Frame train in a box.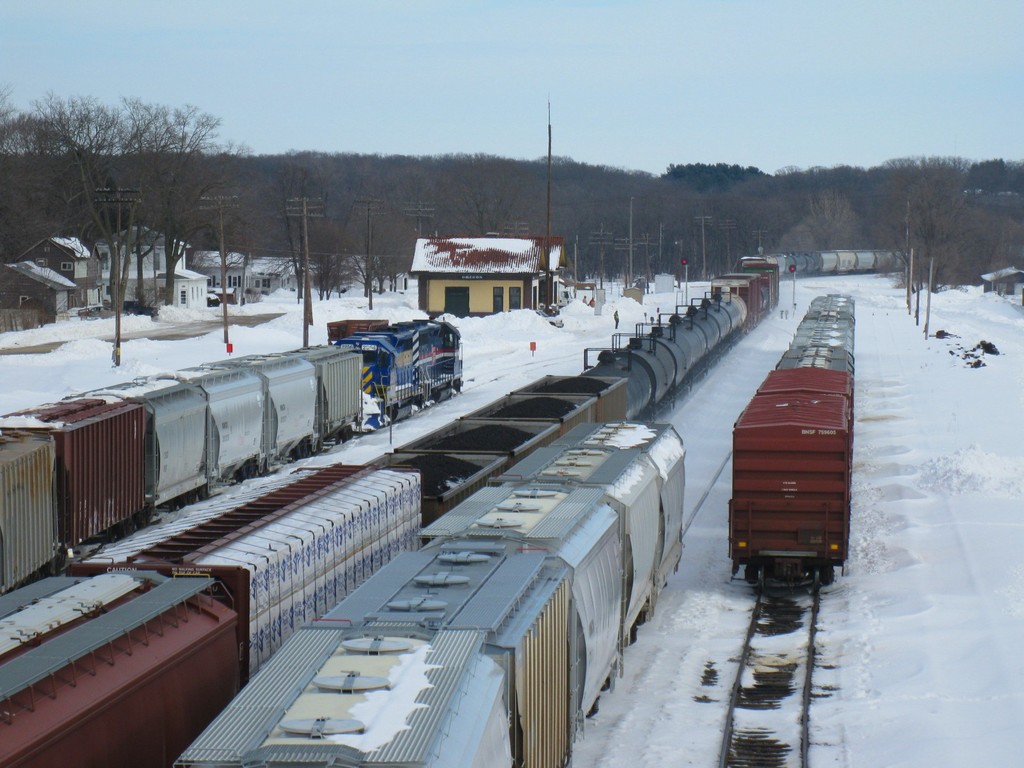
Rect(179, 429, 686, 758).
